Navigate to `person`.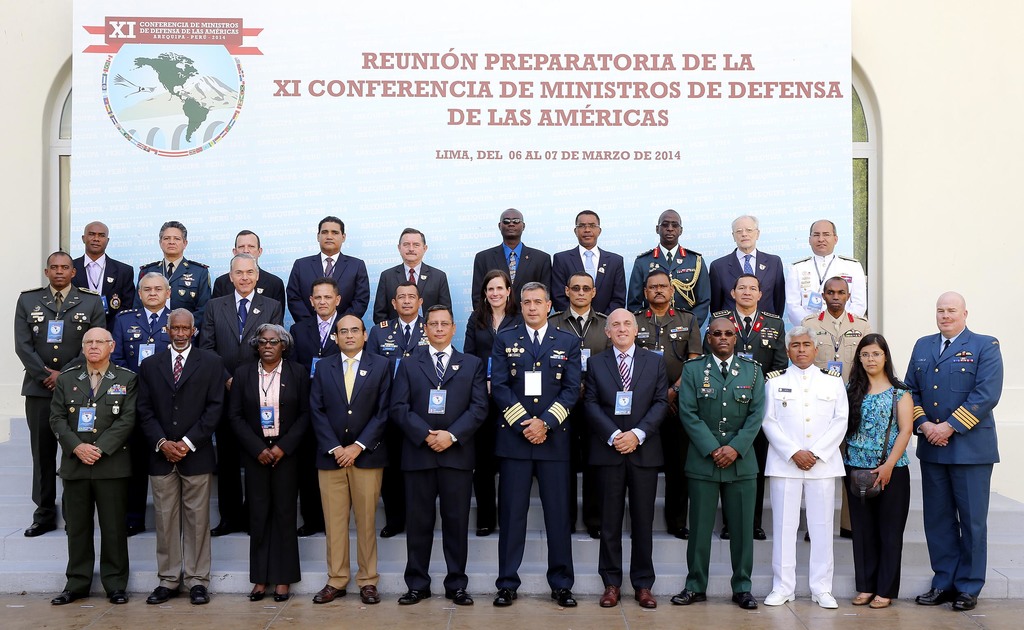
Navigation target: (840,333,912,608).
